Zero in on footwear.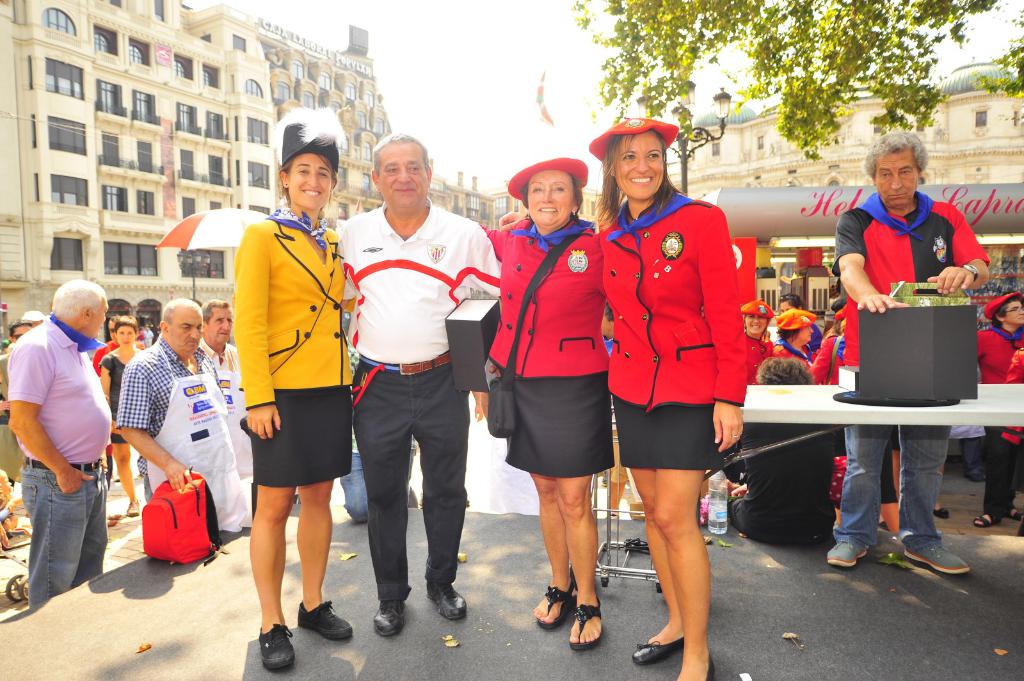
Zeroed in: [566,595,609,650].
